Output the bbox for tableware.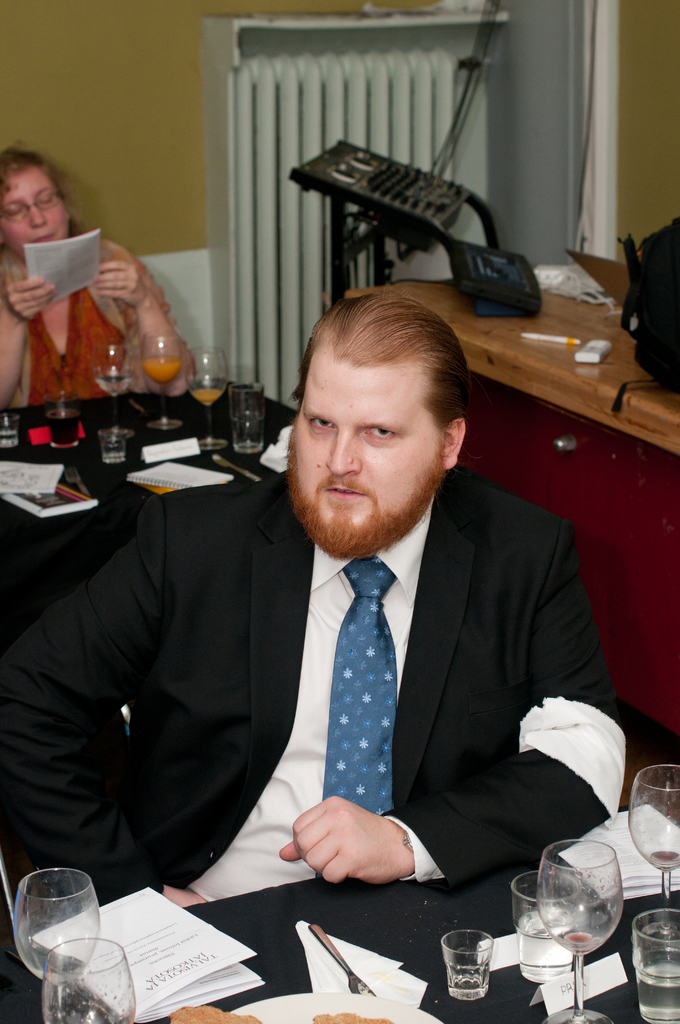
bbox=(308, 917, 373, 996).
